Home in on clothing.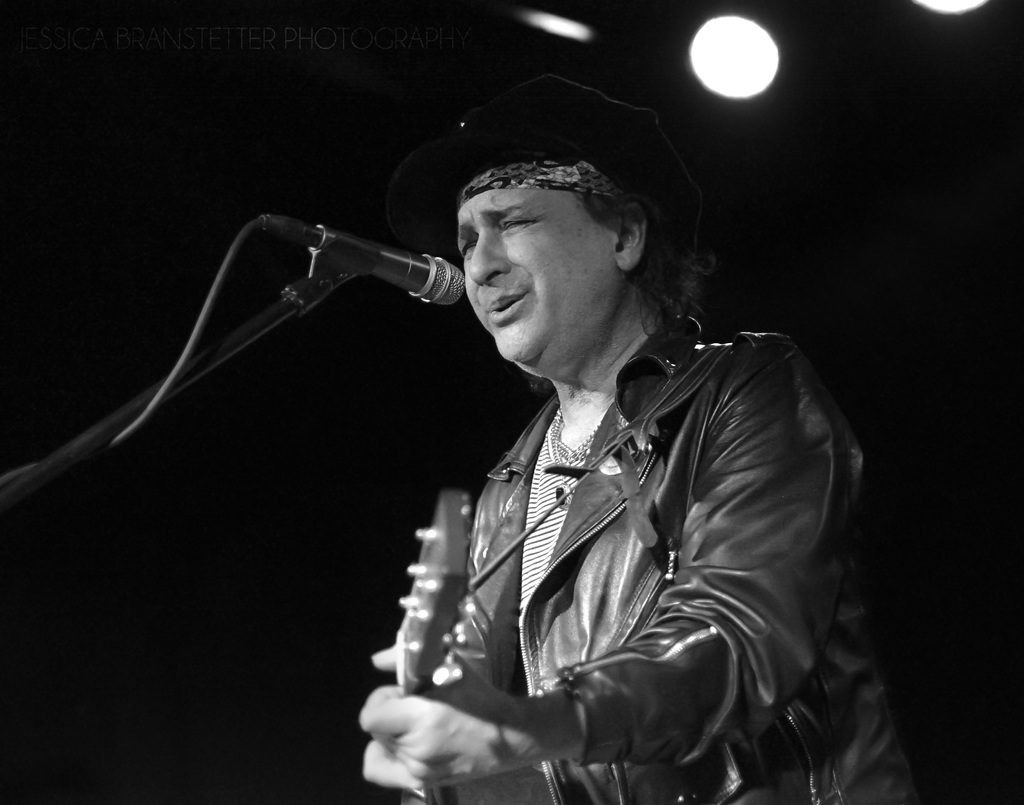
Homed in at select_region(440, 305, 925, 804).
